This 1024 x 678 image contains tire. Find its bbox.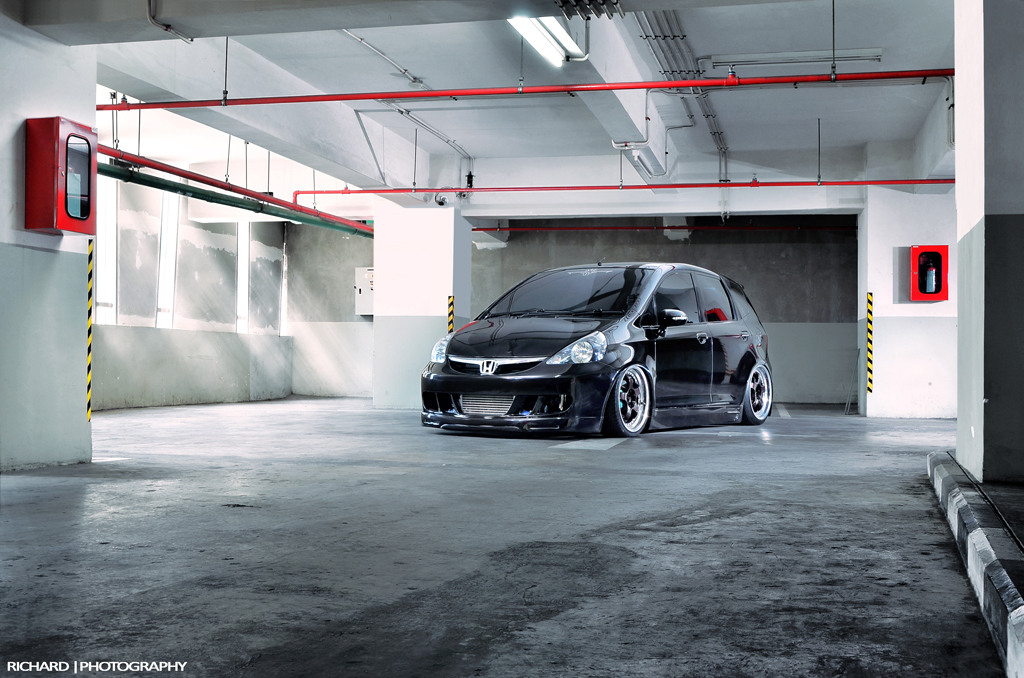
locate(742, 362, 768, 426).
